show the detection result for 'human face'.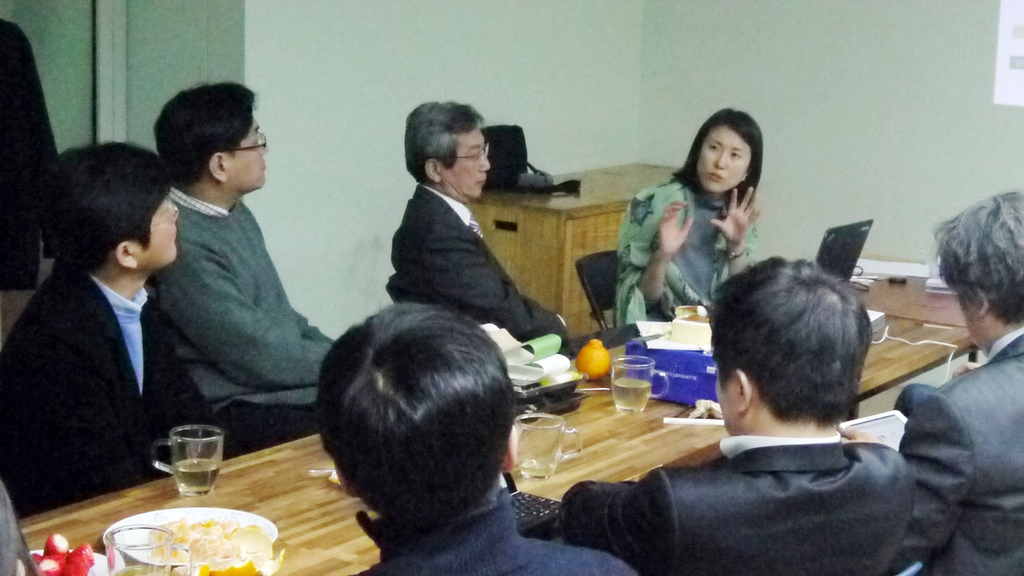
134:193:181:267.
